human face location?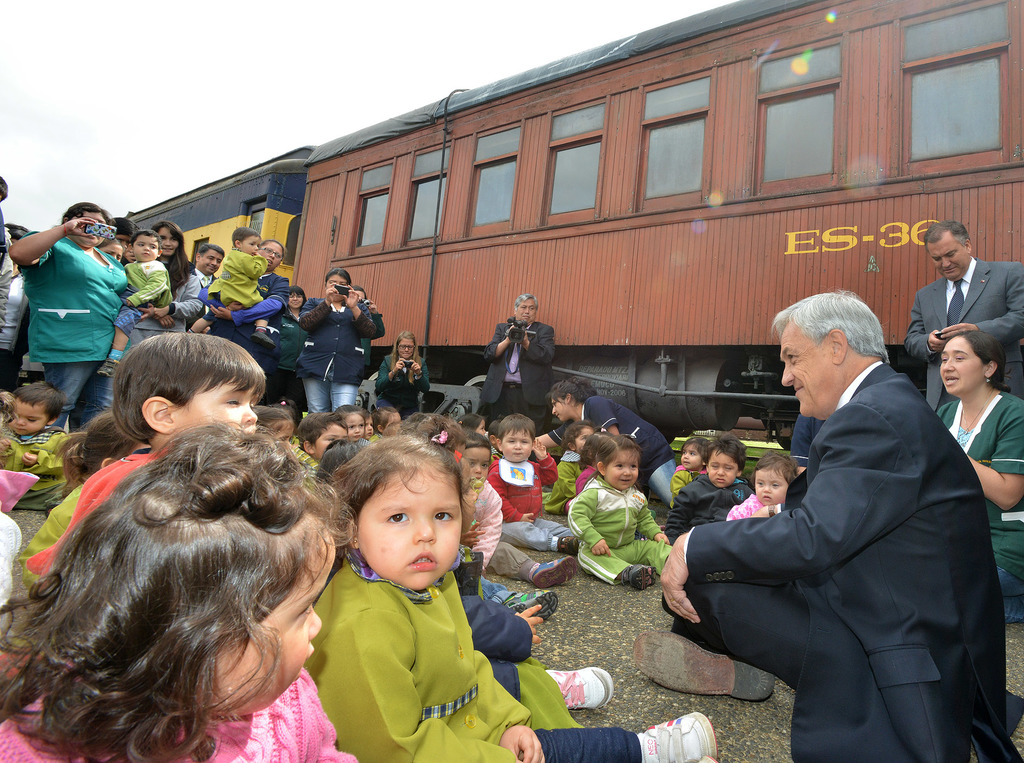
(465,448,490,482)
